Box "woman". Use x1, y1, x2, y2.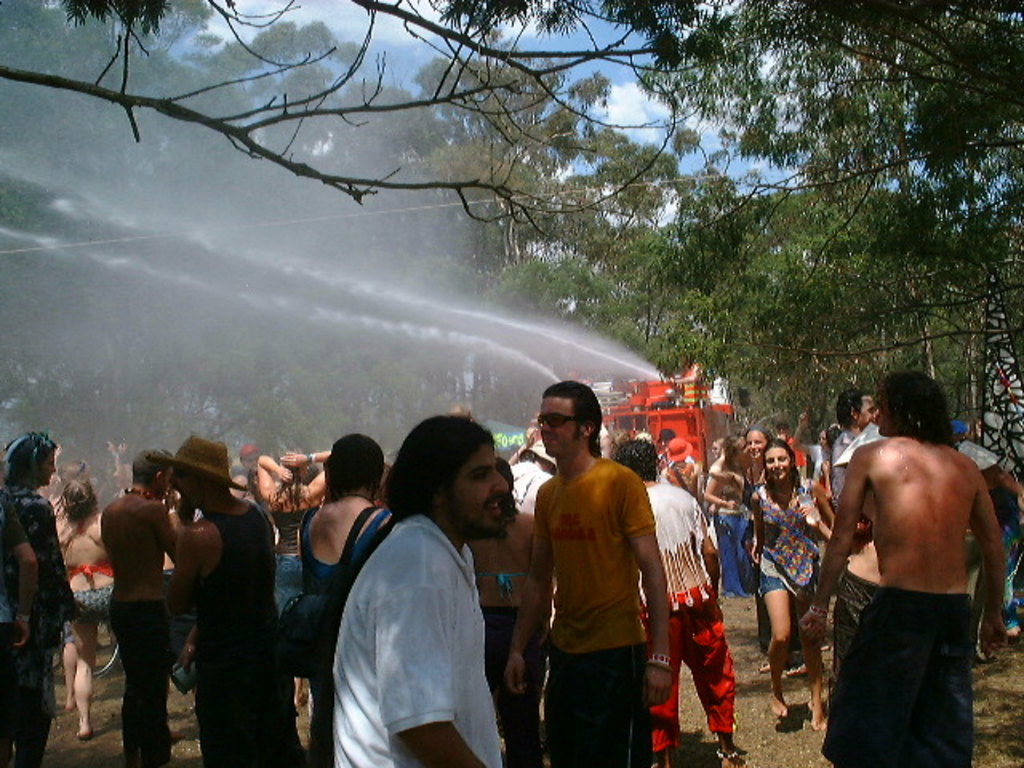
747, 424, 840, 730.
